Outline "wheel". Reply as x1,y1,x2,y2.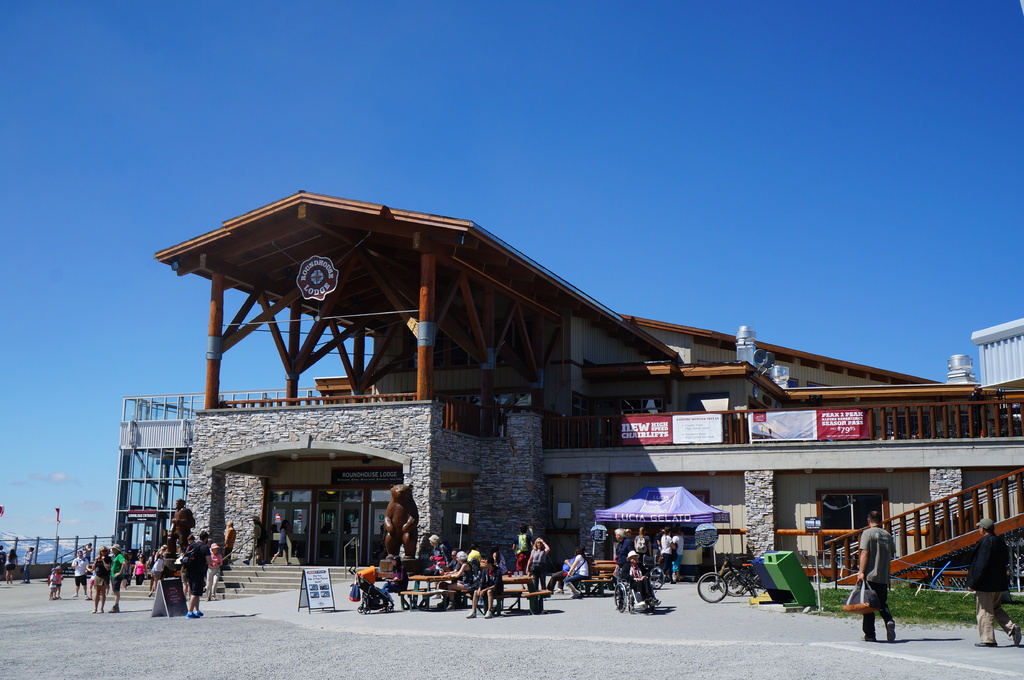
751,571,772,599.
